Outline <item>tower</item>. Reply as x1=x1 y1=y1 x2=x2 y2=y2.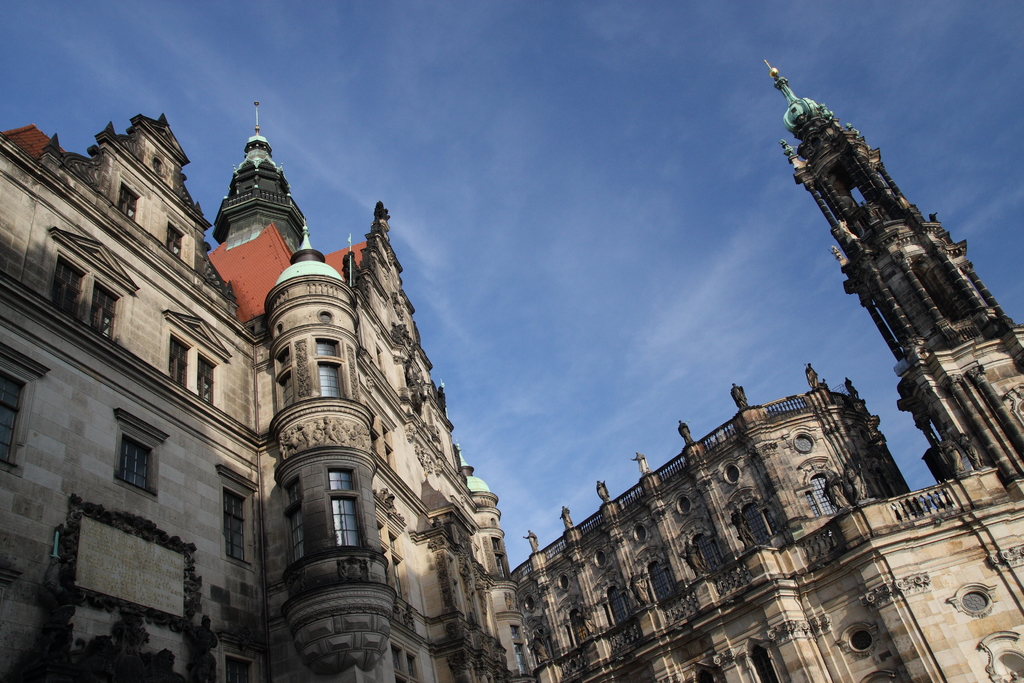
x1=206 y1=115 x2=397 y2=682.
